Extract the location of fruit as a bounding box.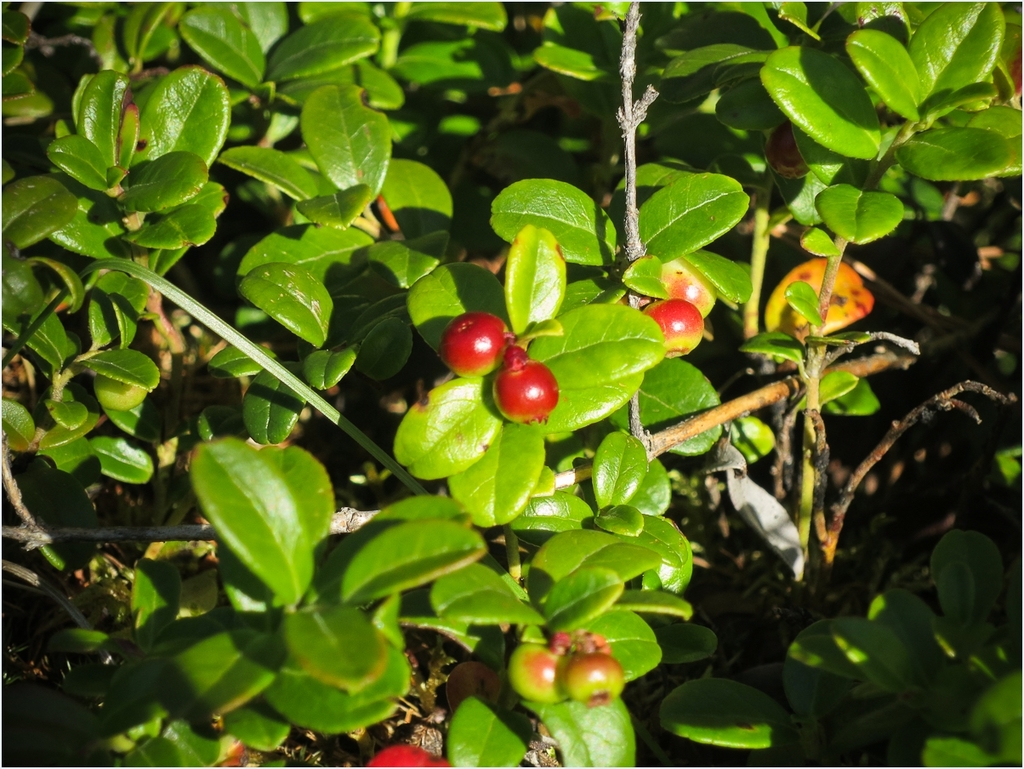
(x1=657, y1=261, x2=717, y2=315).
